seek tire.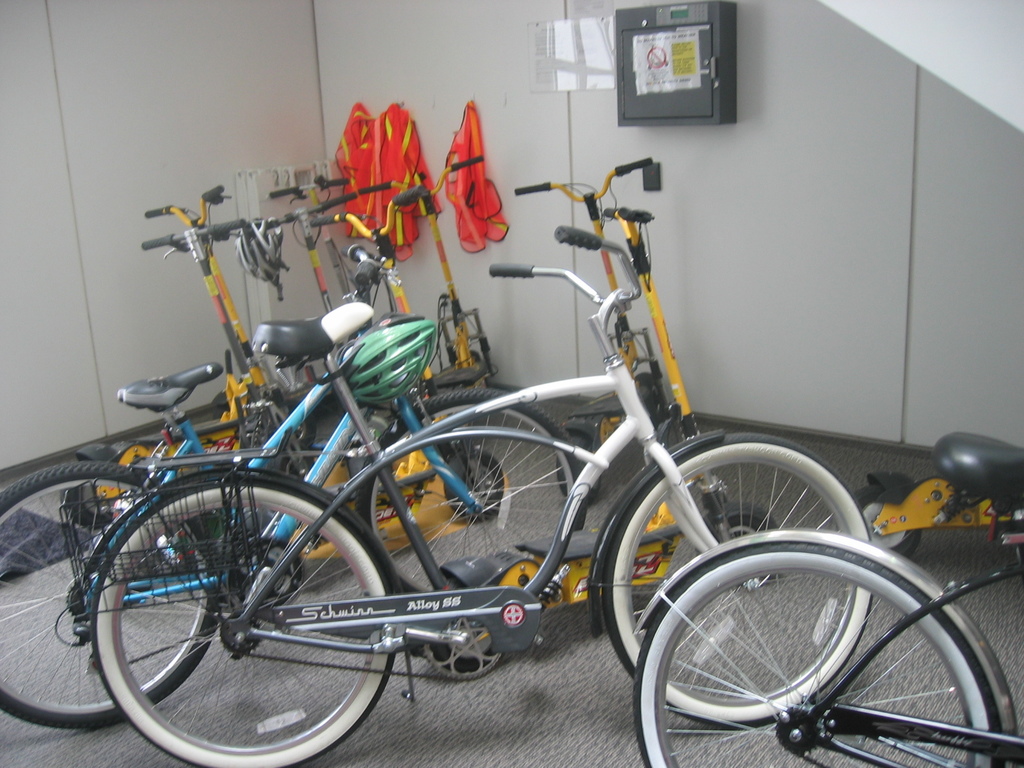
{"left": 628, "top": 543, "right": 1009, "bottom": 767}.
